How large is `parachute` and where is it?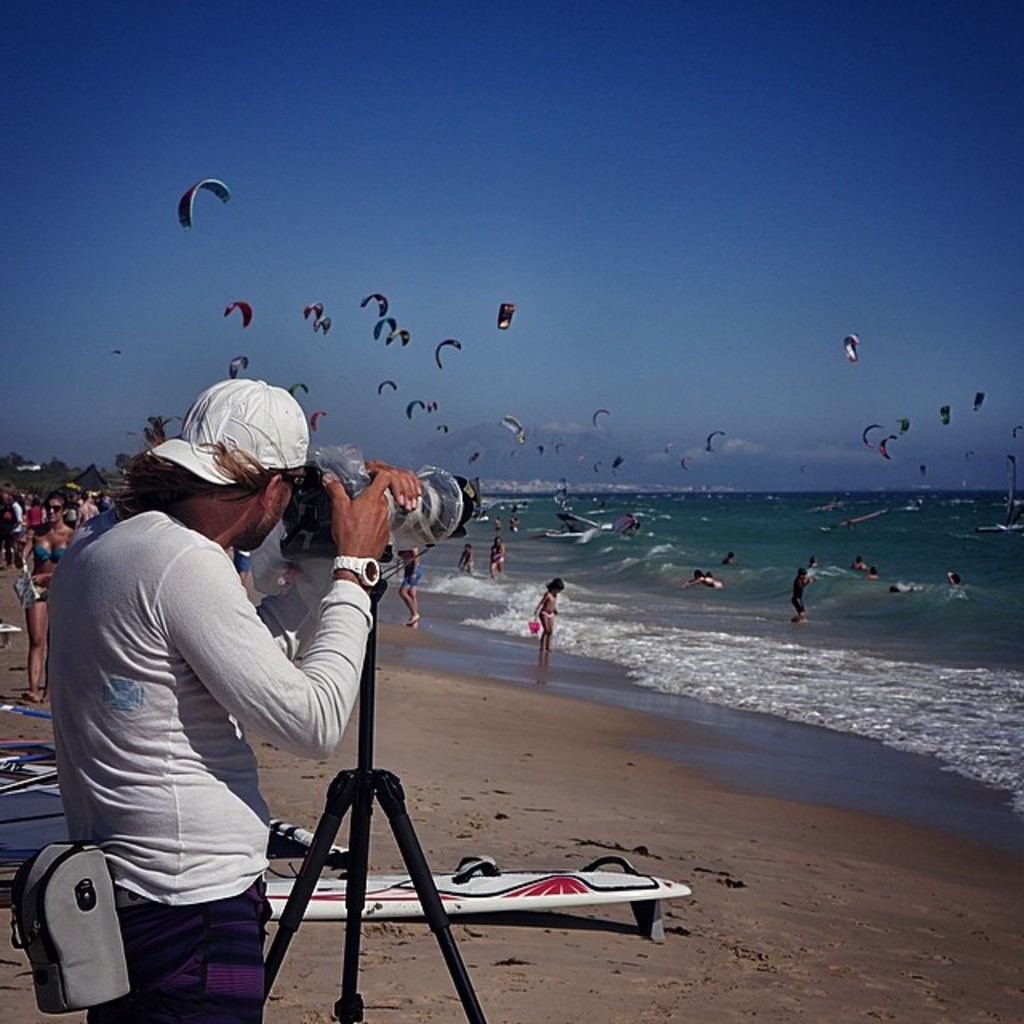
Bounding box: [x1=901, y1=416, x2=910, y2=435].
